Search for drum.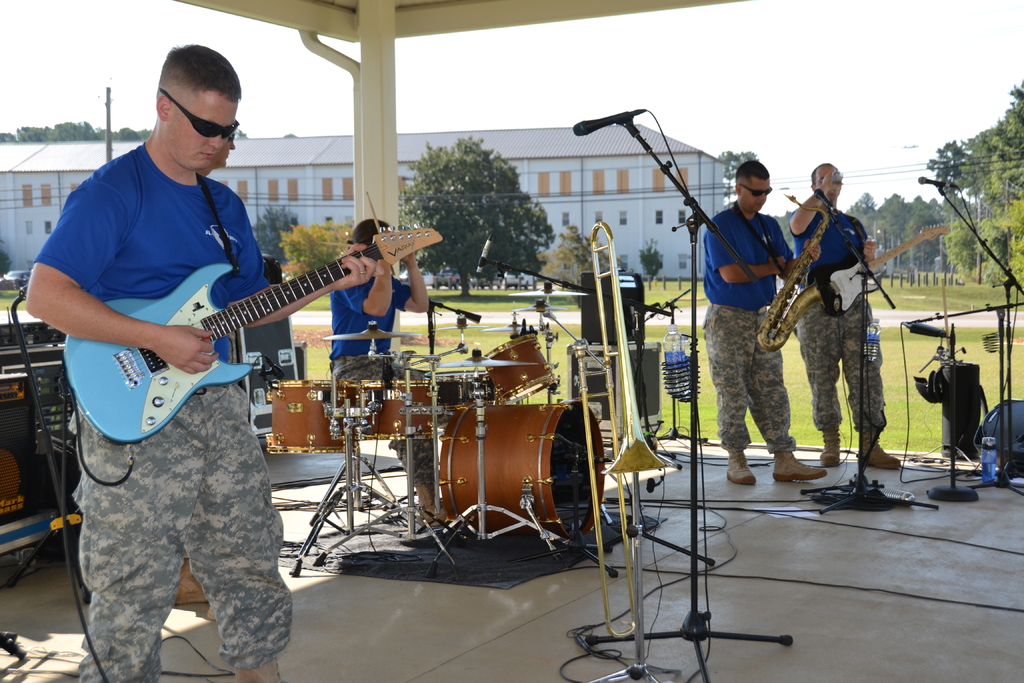
Found at (x1=309, y1=226, x2=665, y2=582).
